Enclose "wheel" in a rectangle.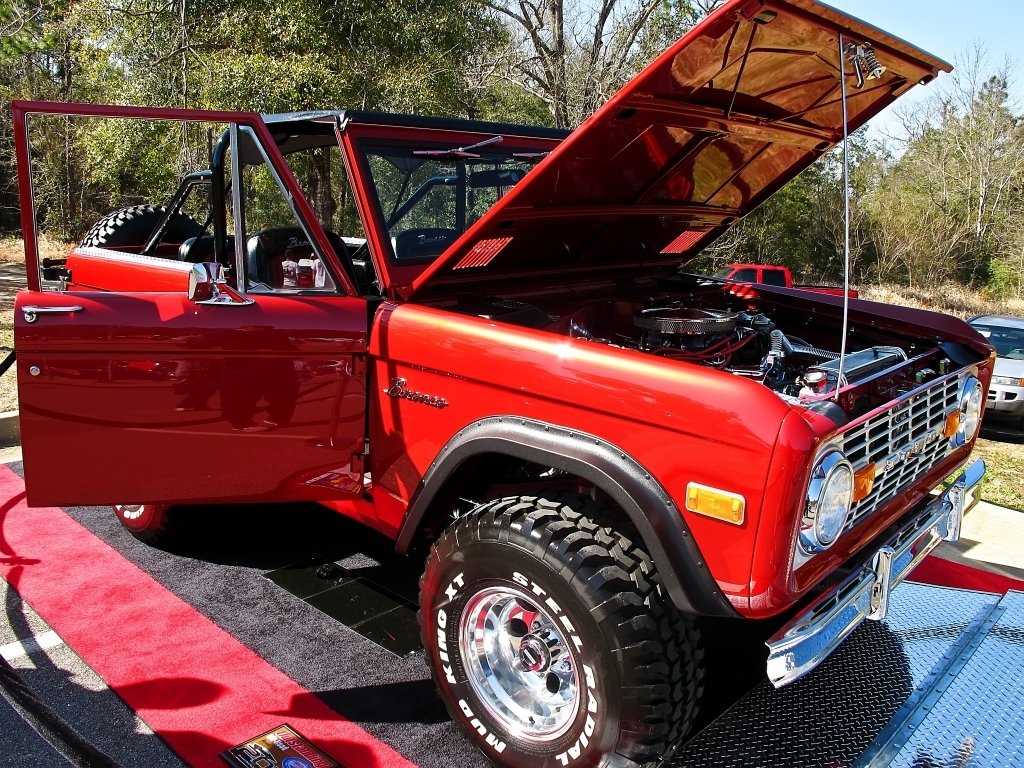
78,204,213,260.
